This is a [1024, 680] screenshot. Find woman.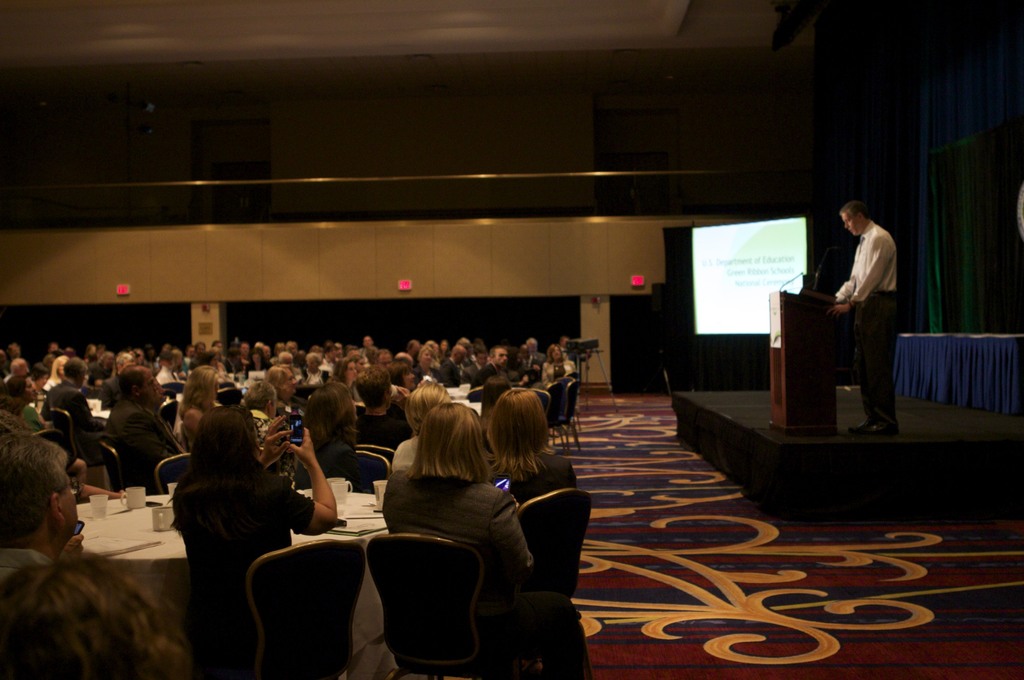
Bounding box: (169,365,220,450).
